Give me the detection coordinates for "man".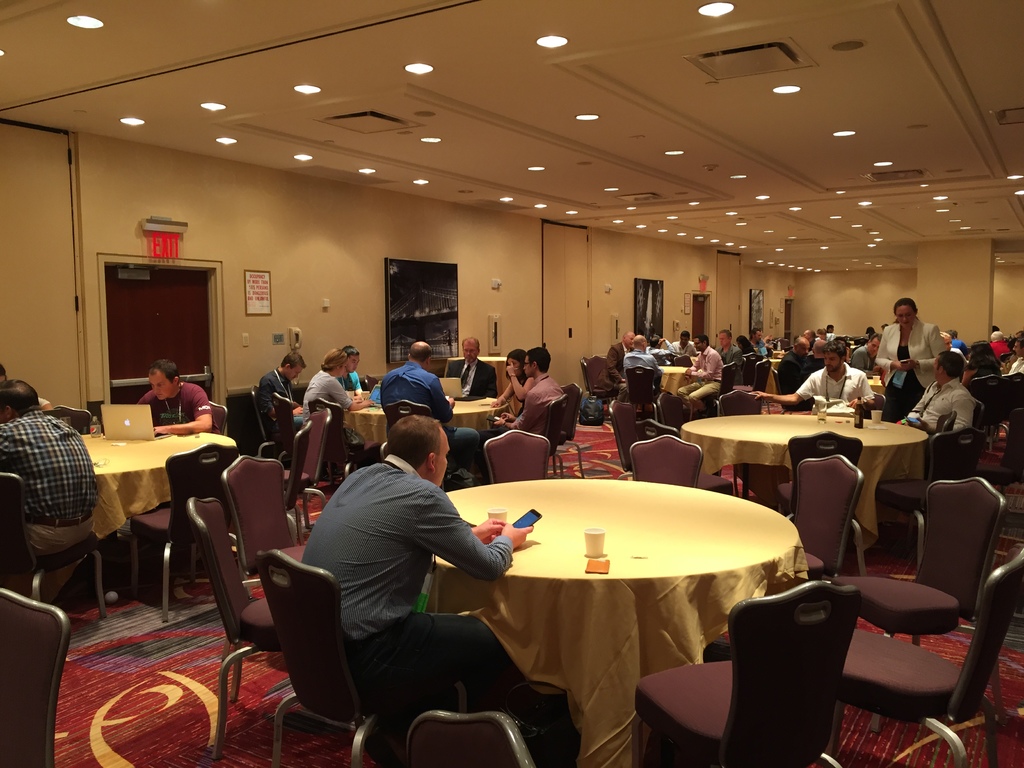
region(444, 336, 497, 400).
